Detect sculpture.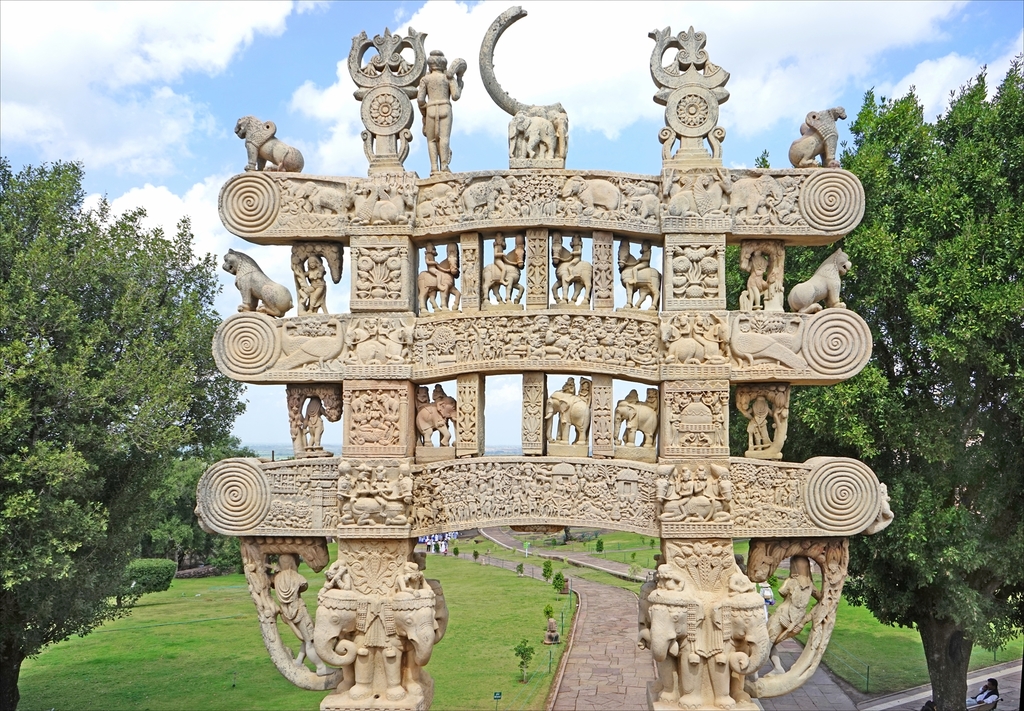
Detected at <bbox>785, 101, 845, 164</bbox>.
